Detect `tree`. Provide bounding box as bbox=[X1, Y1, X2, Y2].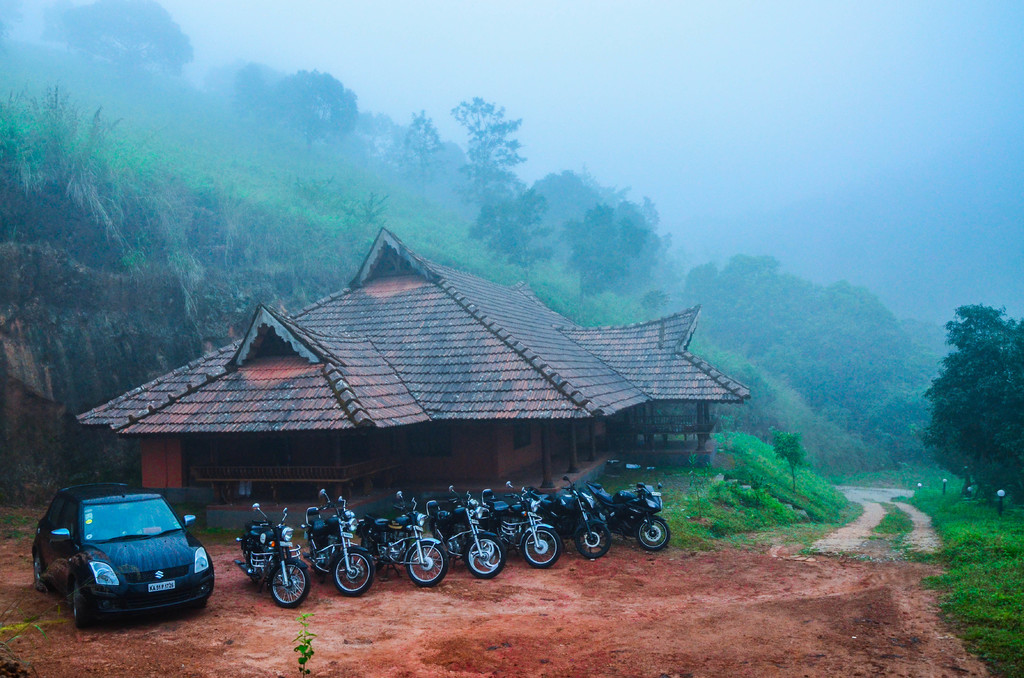
bbox=[470, 188, 552, 287].
